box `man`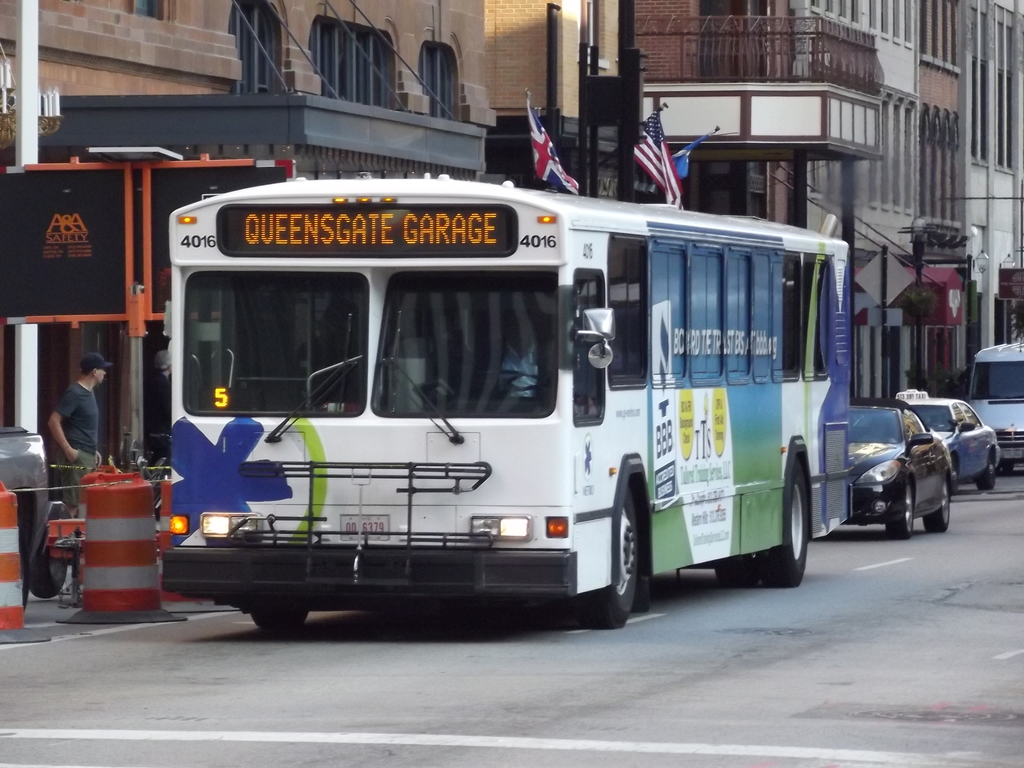
{"x1": 22, "y1": 346, "x2": 120, "y2": 501}
